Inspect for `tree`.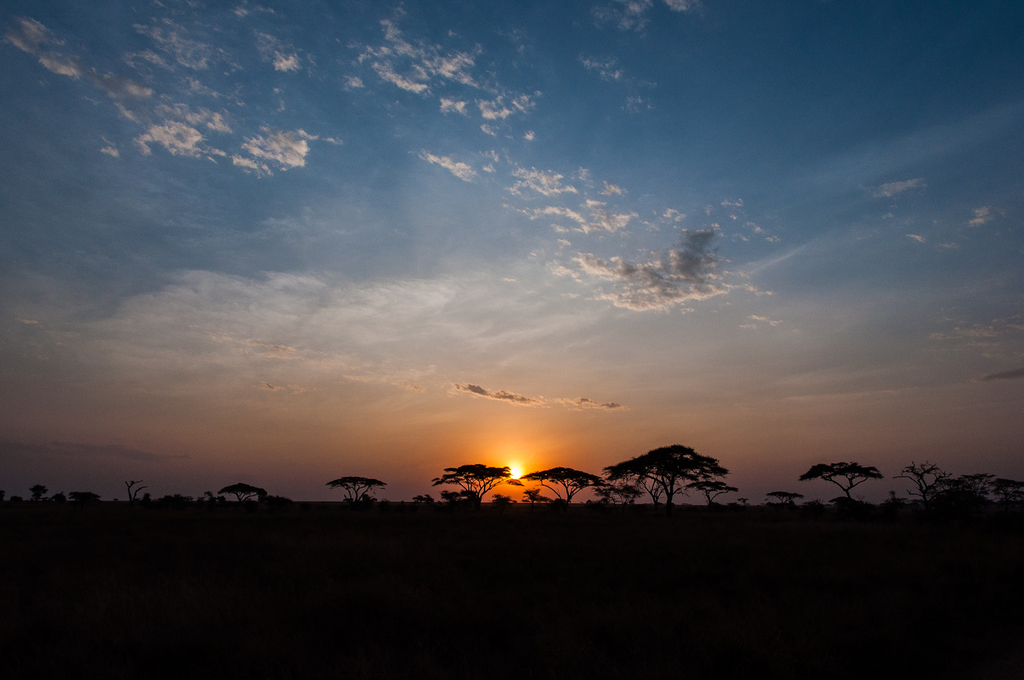
Inspection: 323,470,395,511.
